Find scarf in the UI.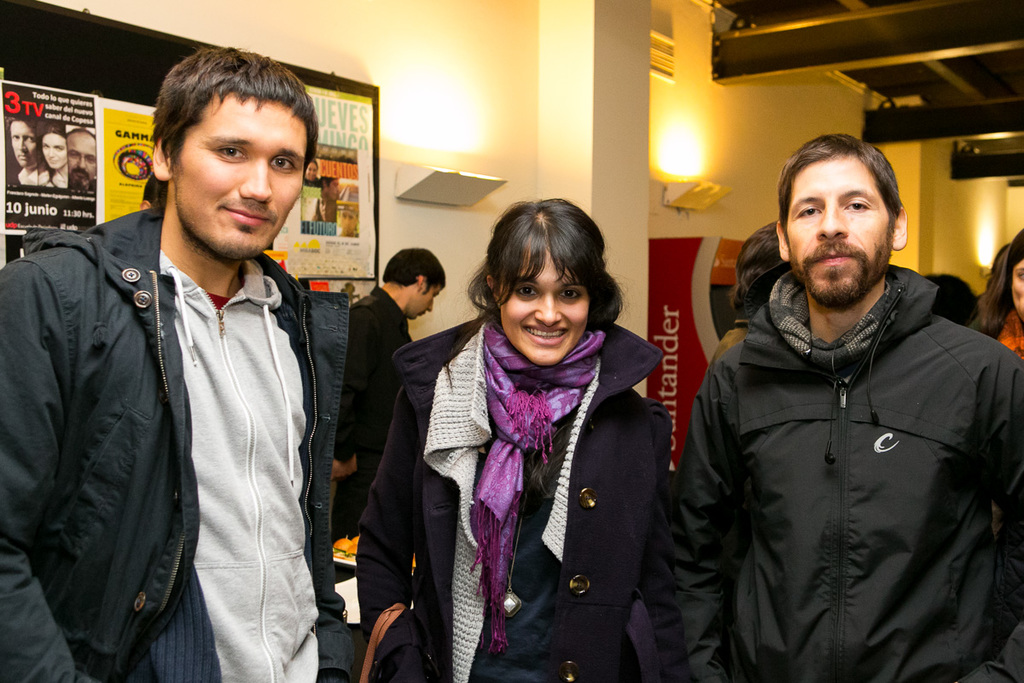
UI element at box=[761, 271, 912, 363].
